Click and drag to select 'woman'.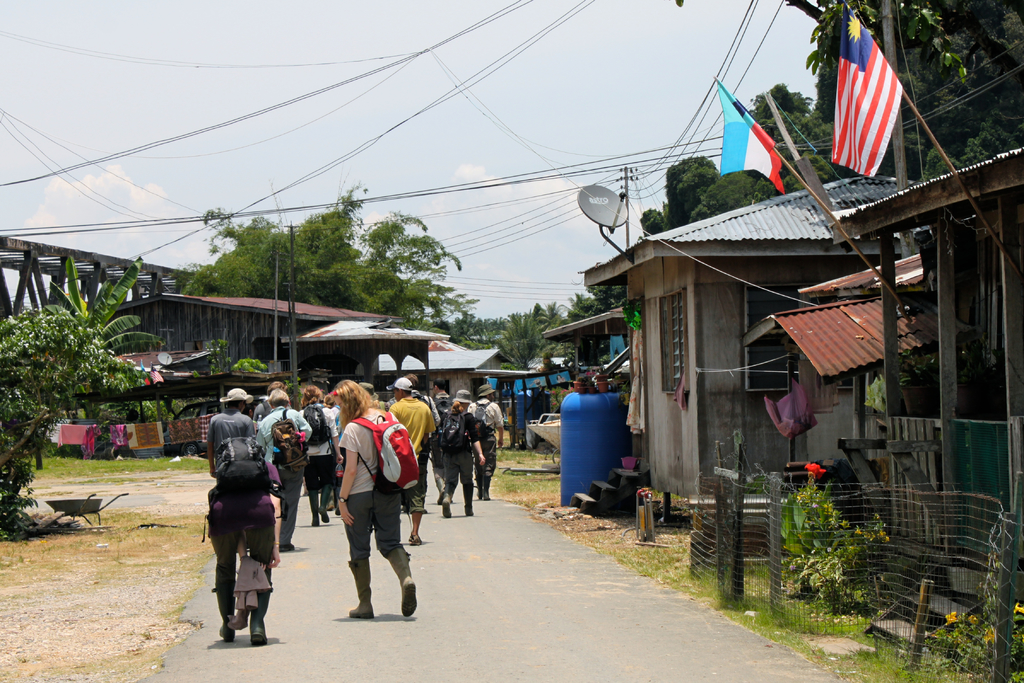
Selection: {"x1": 440, "y1": 388, "x2": 493, "y2": 519}.
